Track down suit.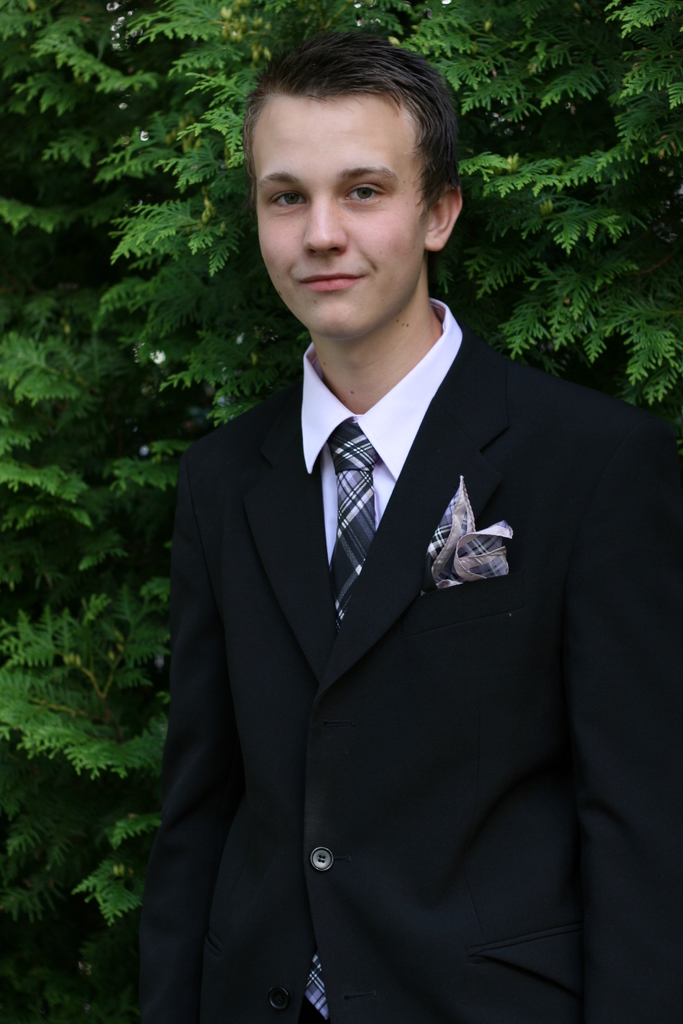
Tracked to bbox=[149, 97, 652, 1023].
